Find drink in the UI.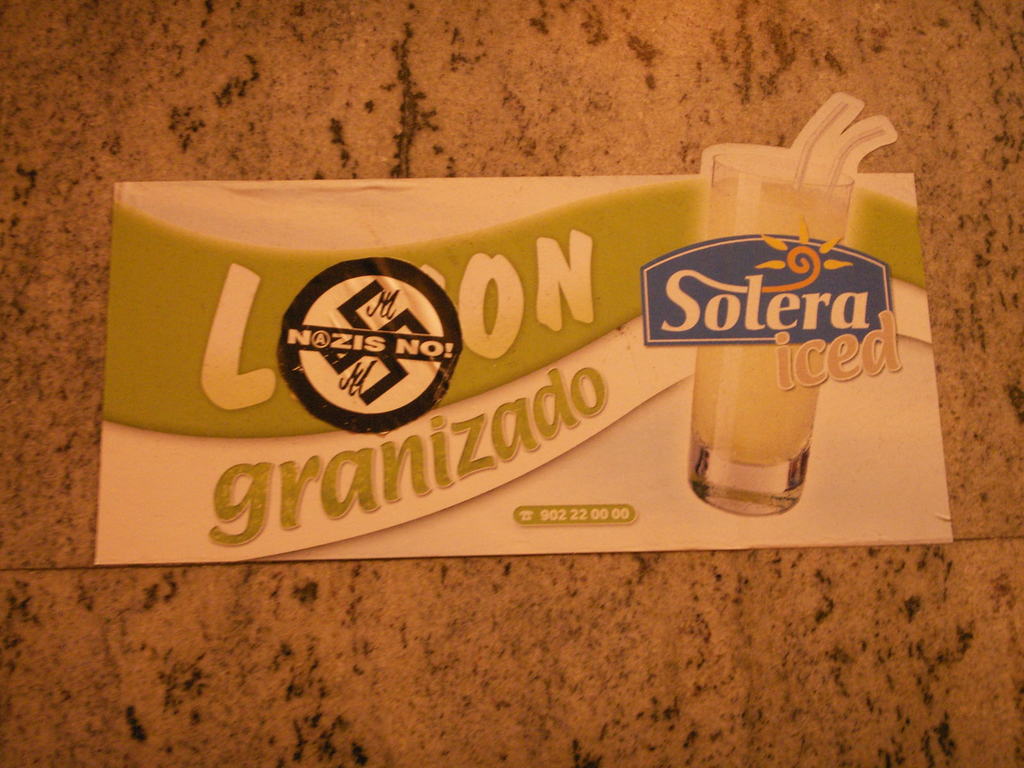
UI element at box(705, 174, 852, 461).
